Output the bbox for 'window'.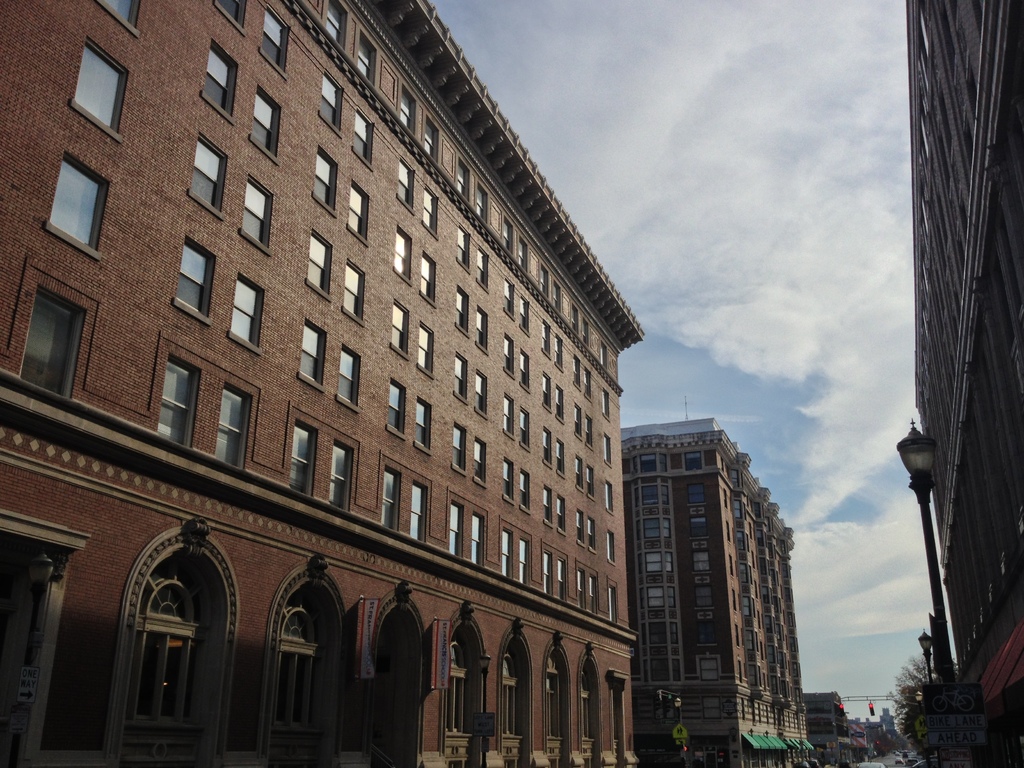
[left=611, top=585, right=622, bottom=638].
